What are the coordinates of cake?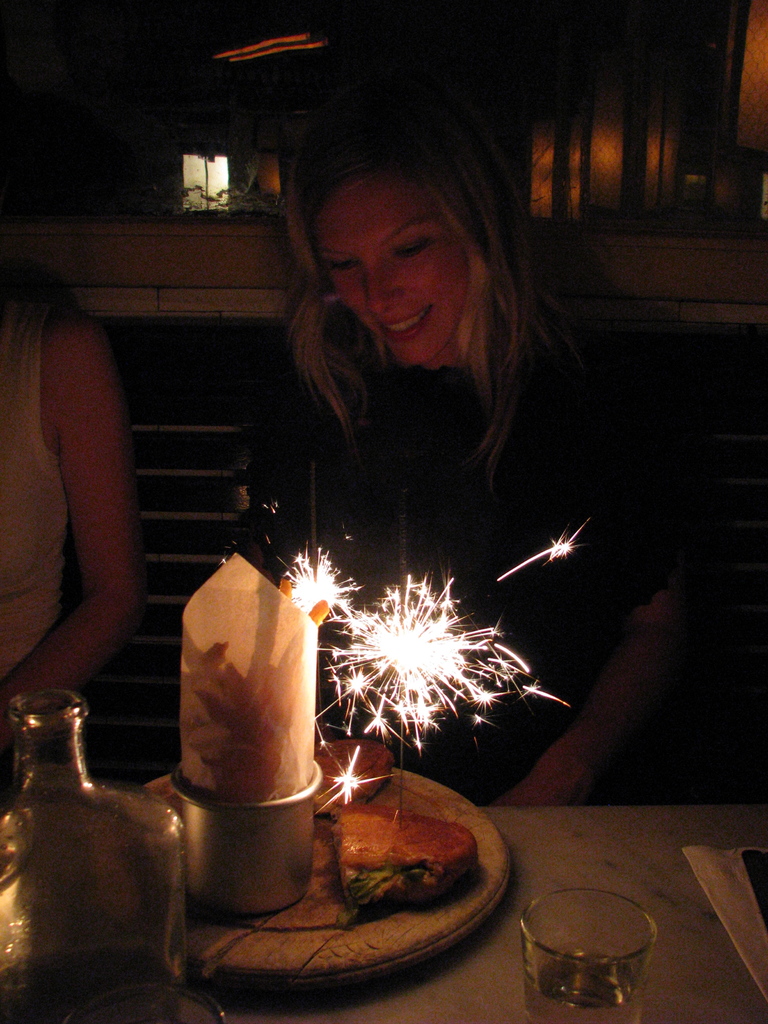
(left=314, top=735, right=394, bottom=795).
